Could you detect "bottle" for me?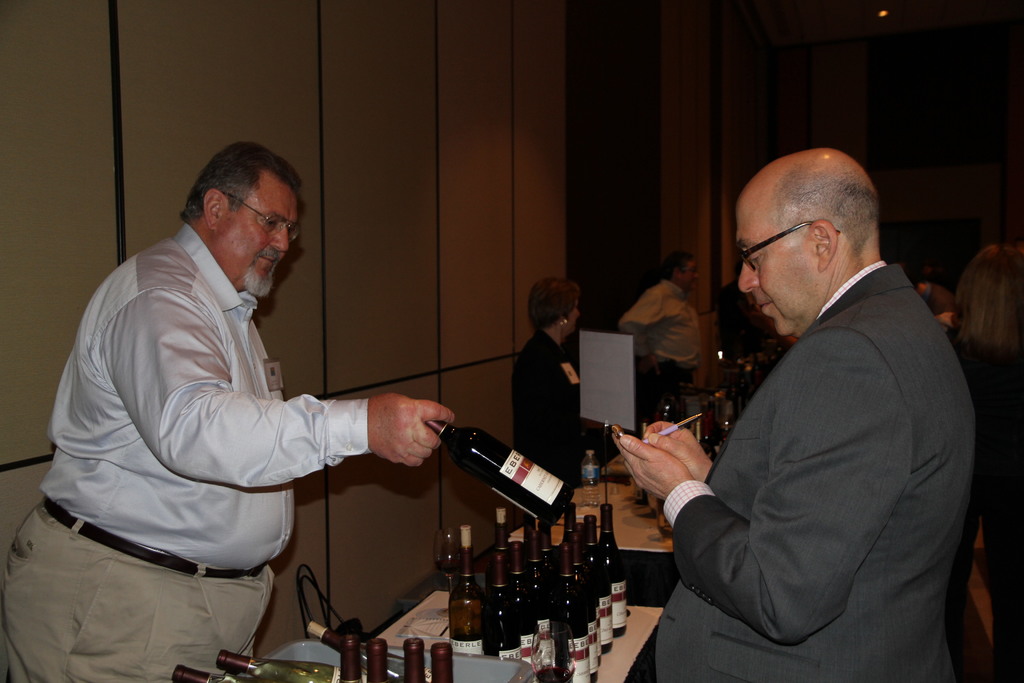
Detection result: bbox=(304, 621, 435, 682).
